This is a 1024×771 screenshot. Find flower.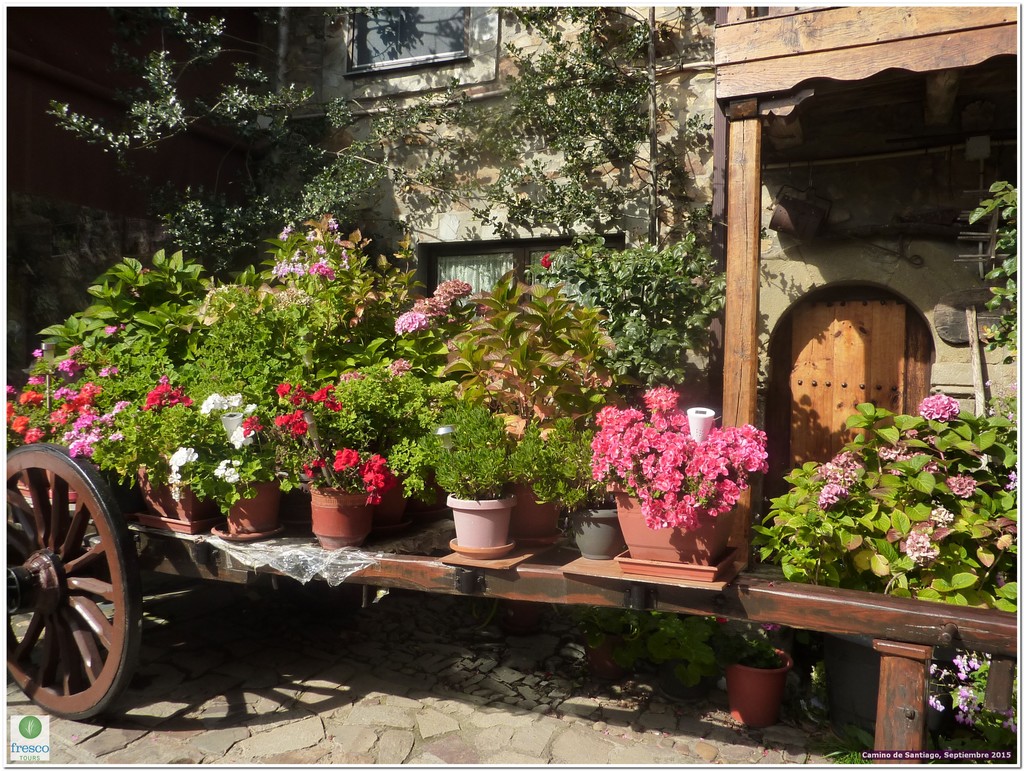
Bounding box: [x1=115, y1=401, x2=133, y2=414].
